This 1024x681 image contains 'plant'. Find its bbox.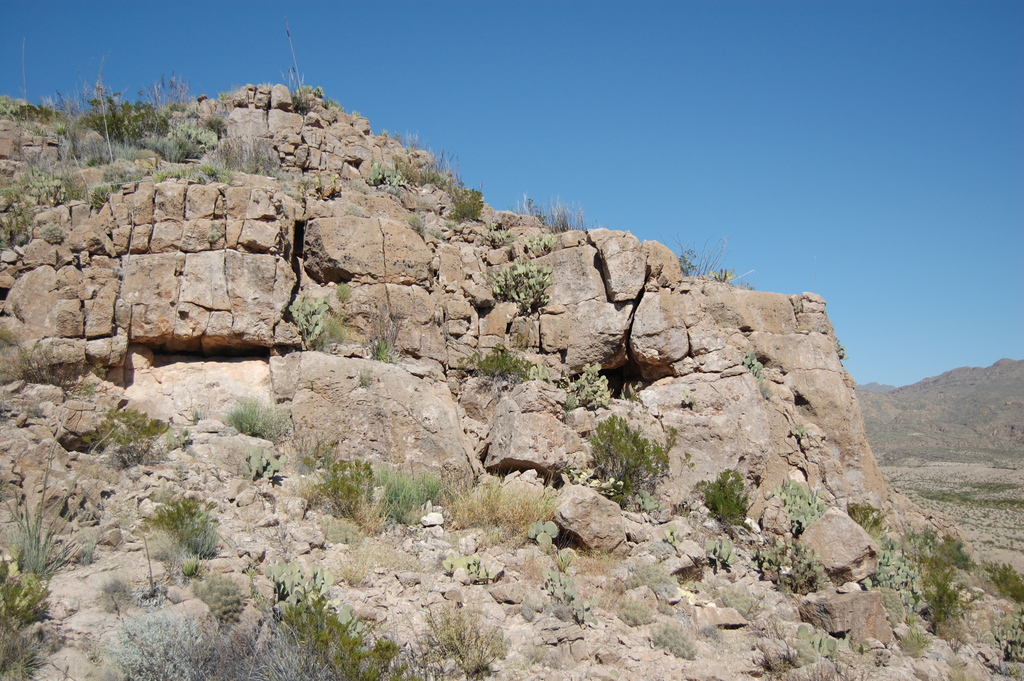
(791, 425, 804, 436).
